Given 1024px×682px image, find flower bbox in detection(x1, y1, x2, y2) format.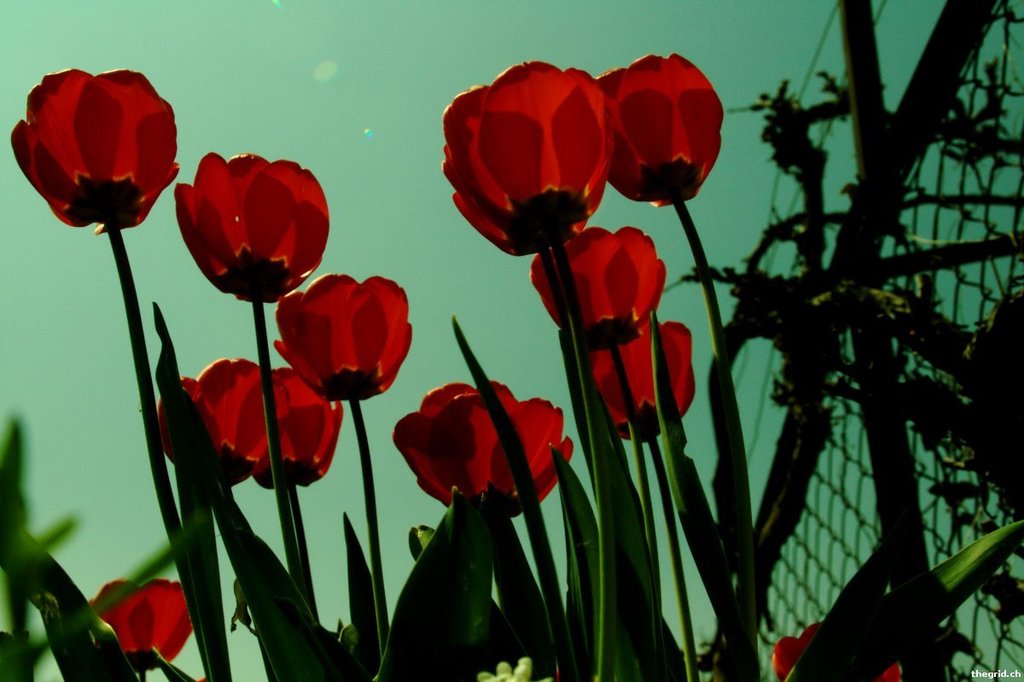
detection(577, 315, 699, 446).
